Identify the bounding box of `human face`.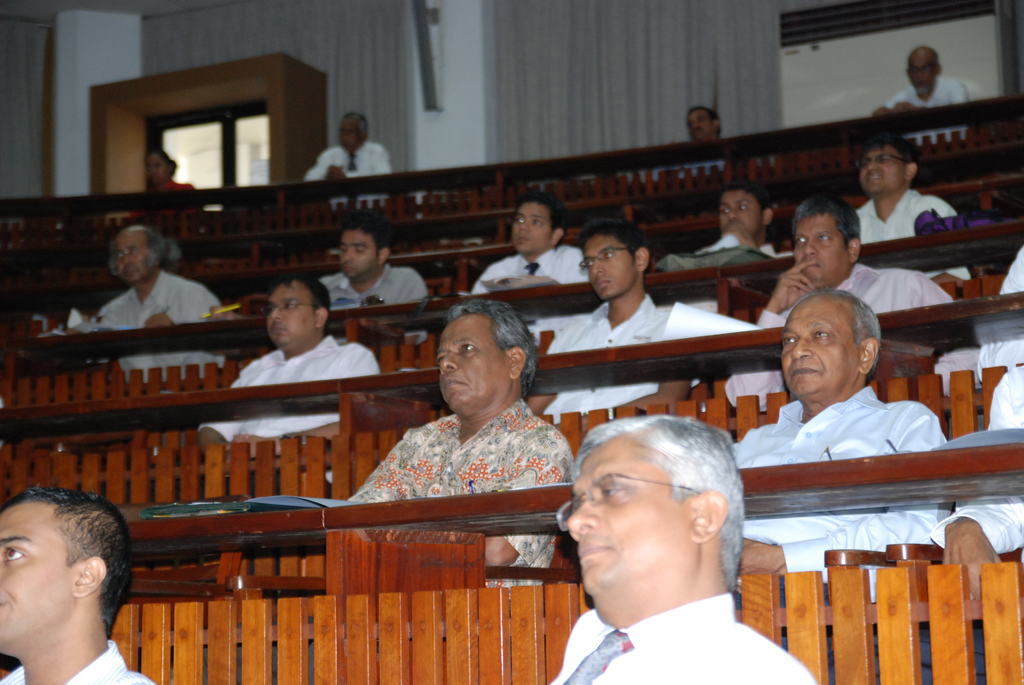
region(264, 283, 313, 345).
